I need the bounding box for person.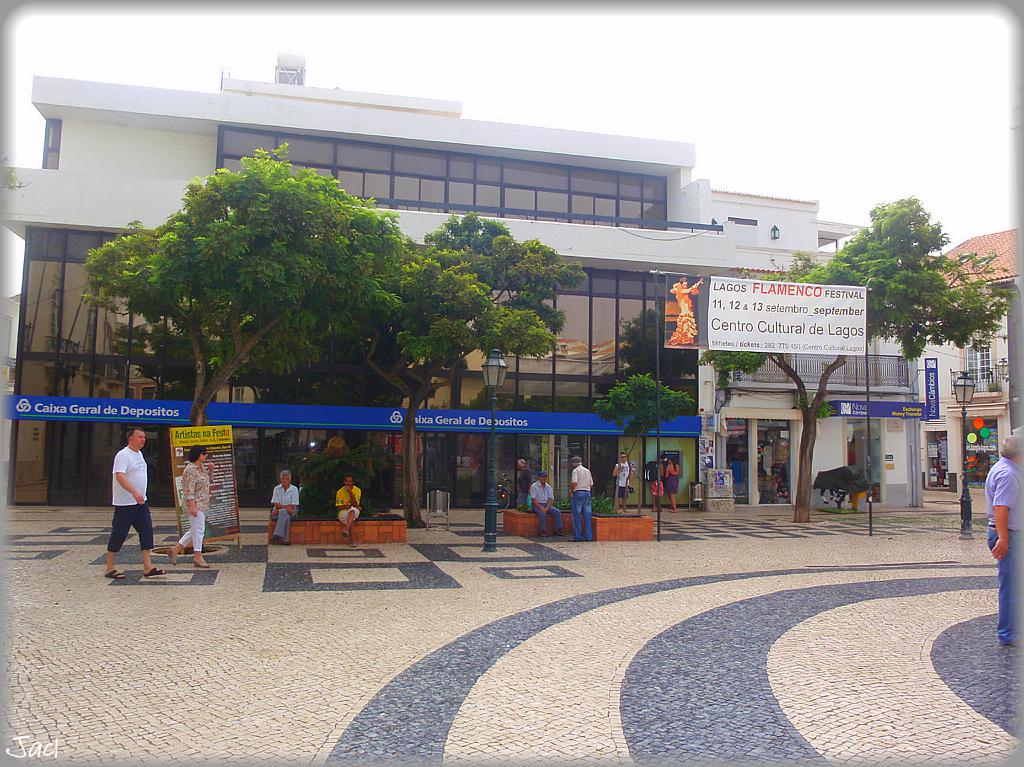
Here it is: select_region(613, 453, 630, 512).
